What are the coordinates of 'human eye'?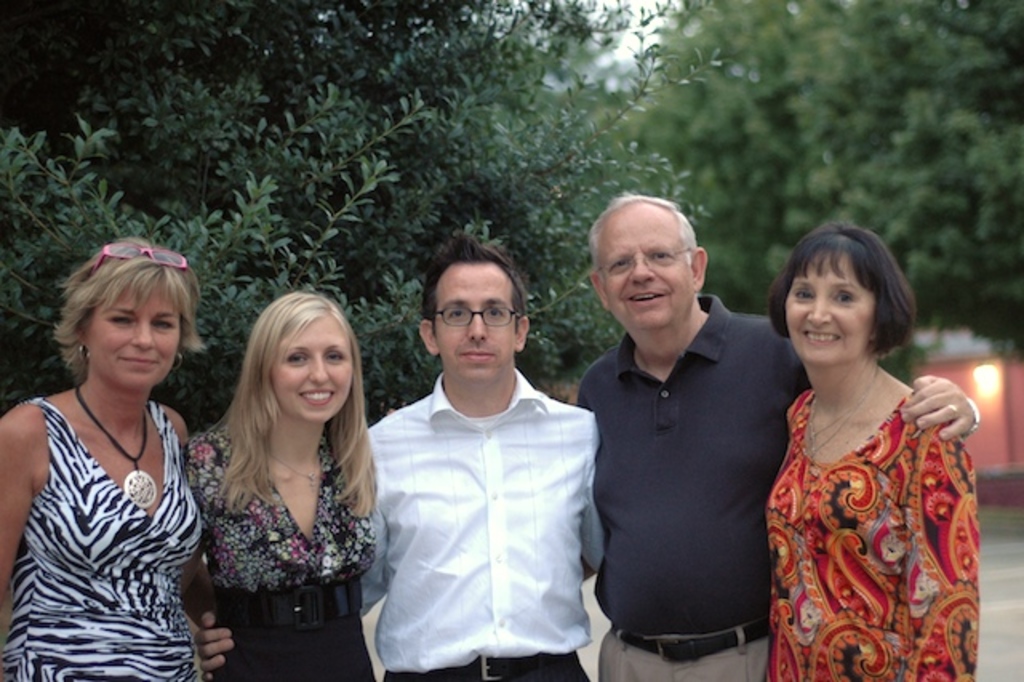
left=835, top=288, right=853, bottom=303.
